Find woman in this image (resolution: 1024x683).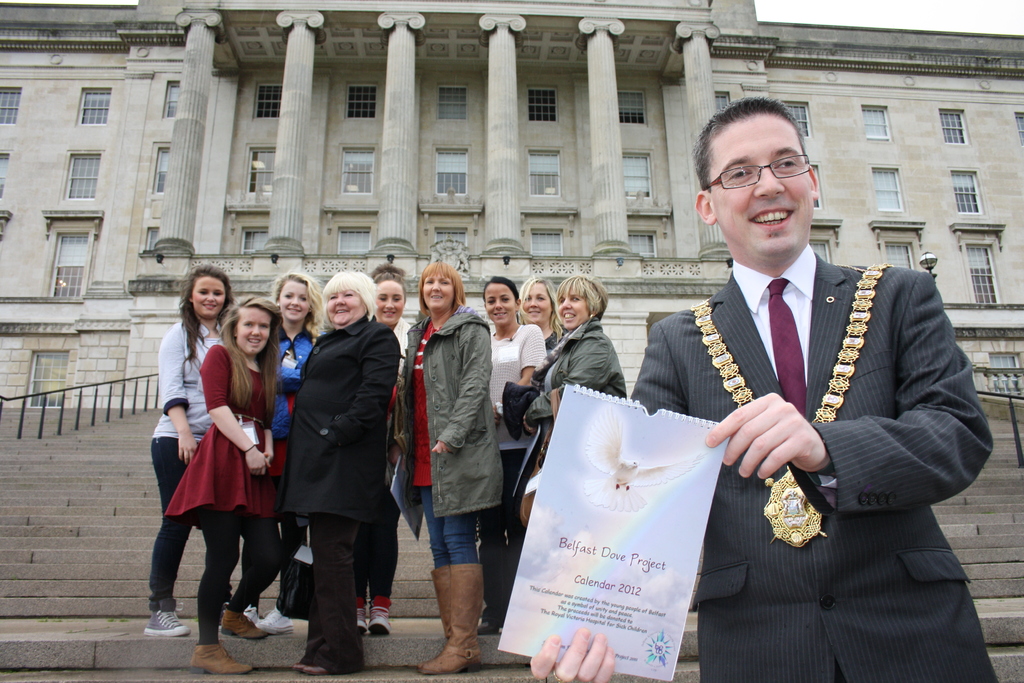
{"left": 511, "top": 276, "right": 564, "bottom": 358}.
